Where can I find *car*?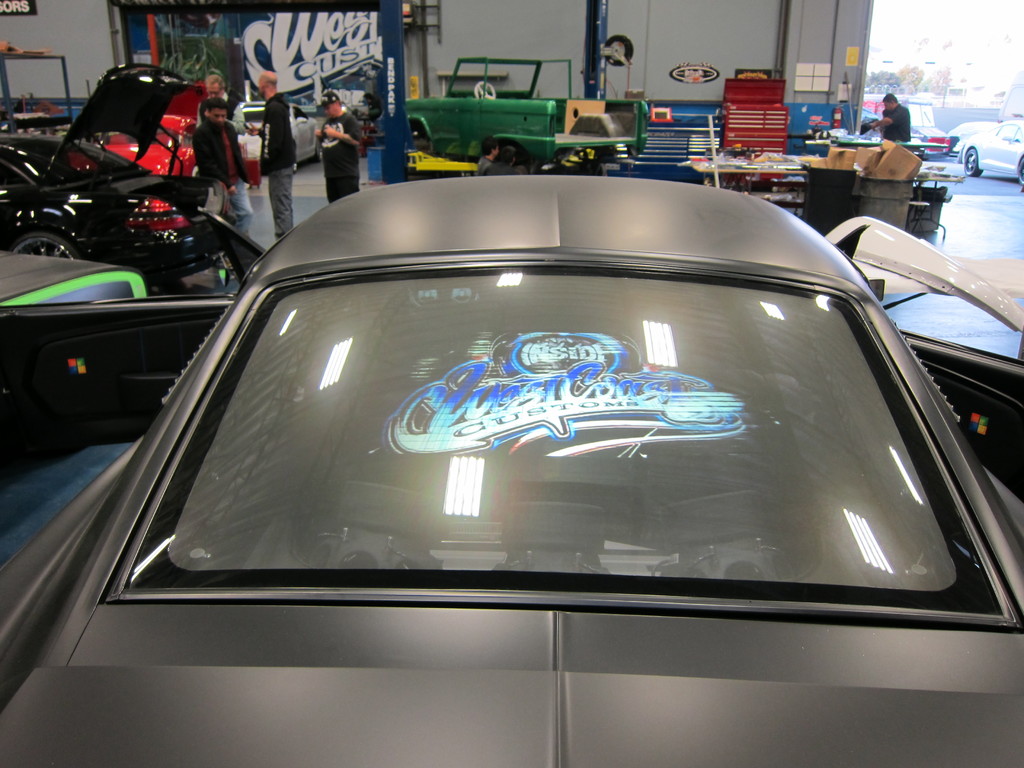
You can find it at (left=860, top=109, right=953, bottom=156).
